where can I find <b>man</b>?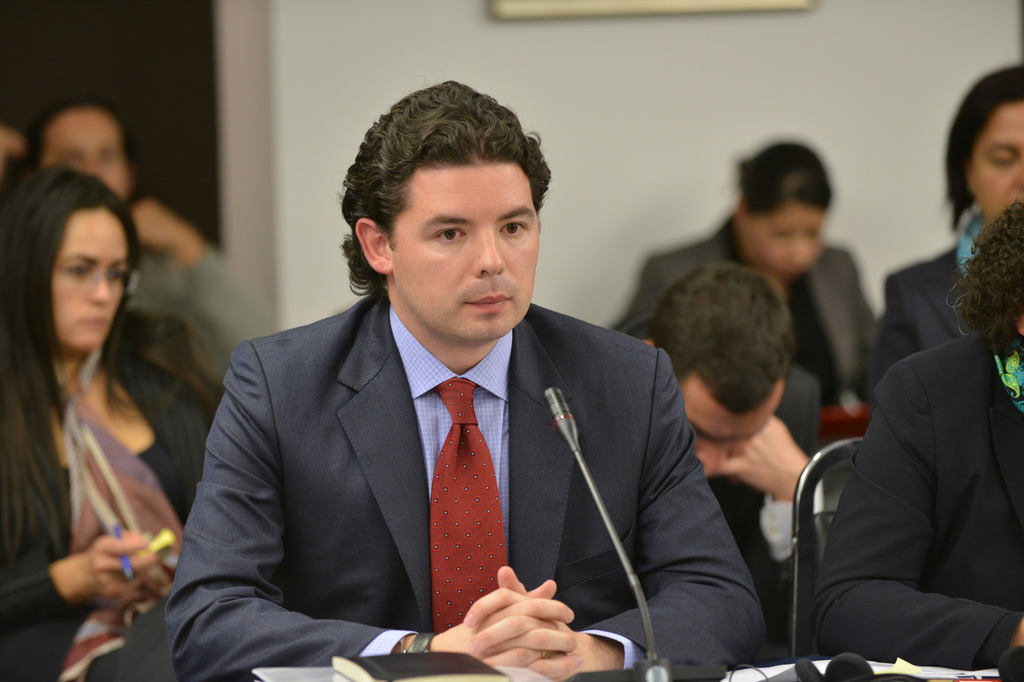
You can find it at pyautogui.locateOnScreen(168, 120, 755, 663).
